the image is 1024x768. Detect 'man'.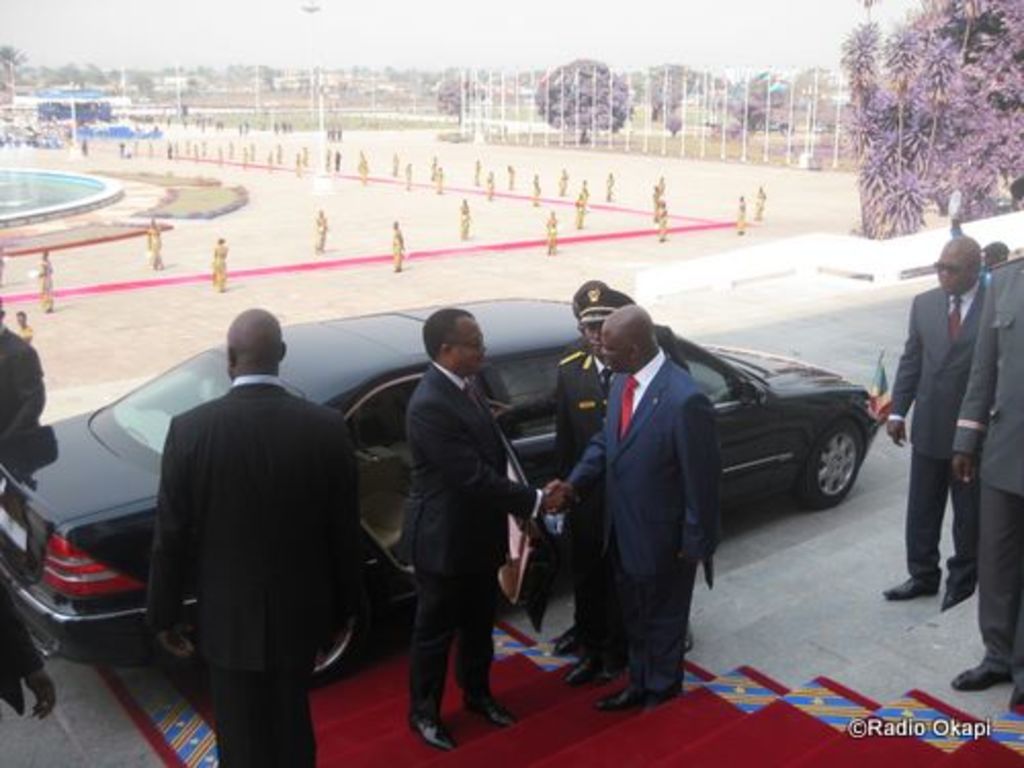
Detection: left=469, top=160, right=479, bottom=182.
